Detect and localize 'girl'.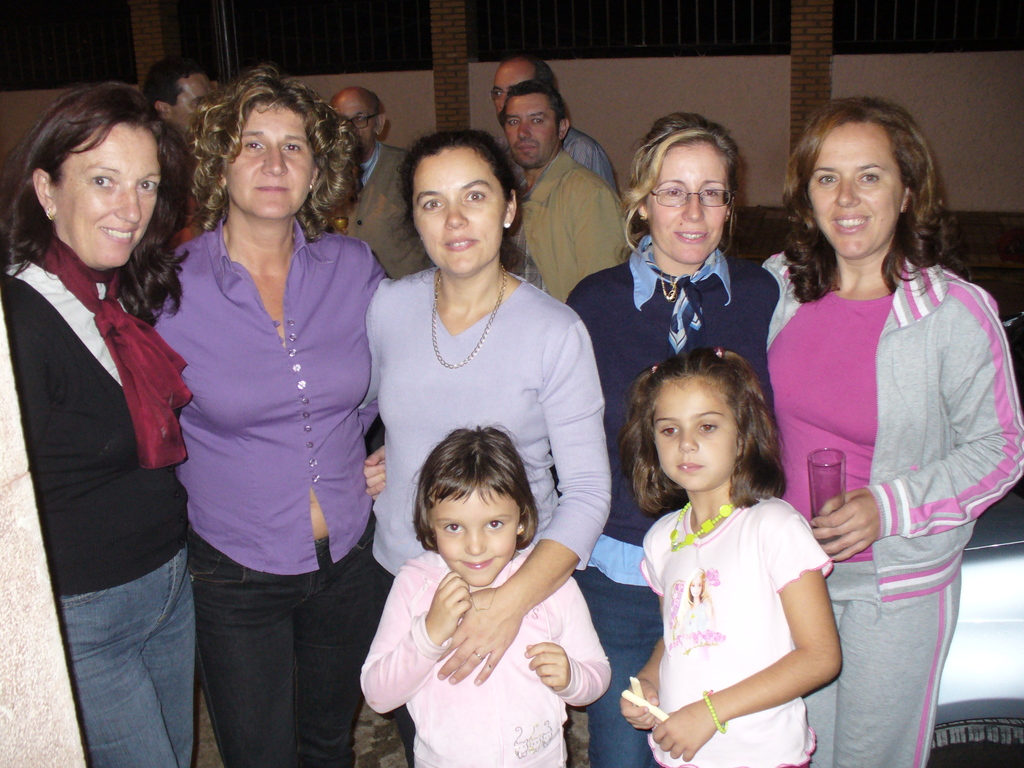
Localized at detection(358, 424, 612, 767).
